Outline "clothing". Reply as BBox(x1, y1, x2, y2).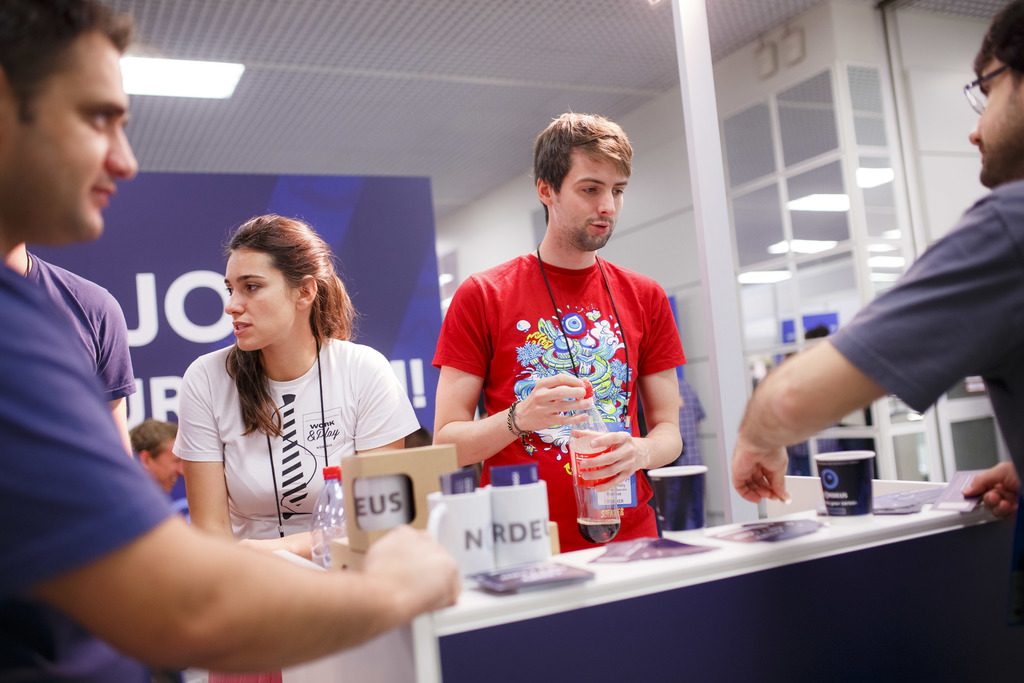
BBox(817, 177, 1023, 495).
